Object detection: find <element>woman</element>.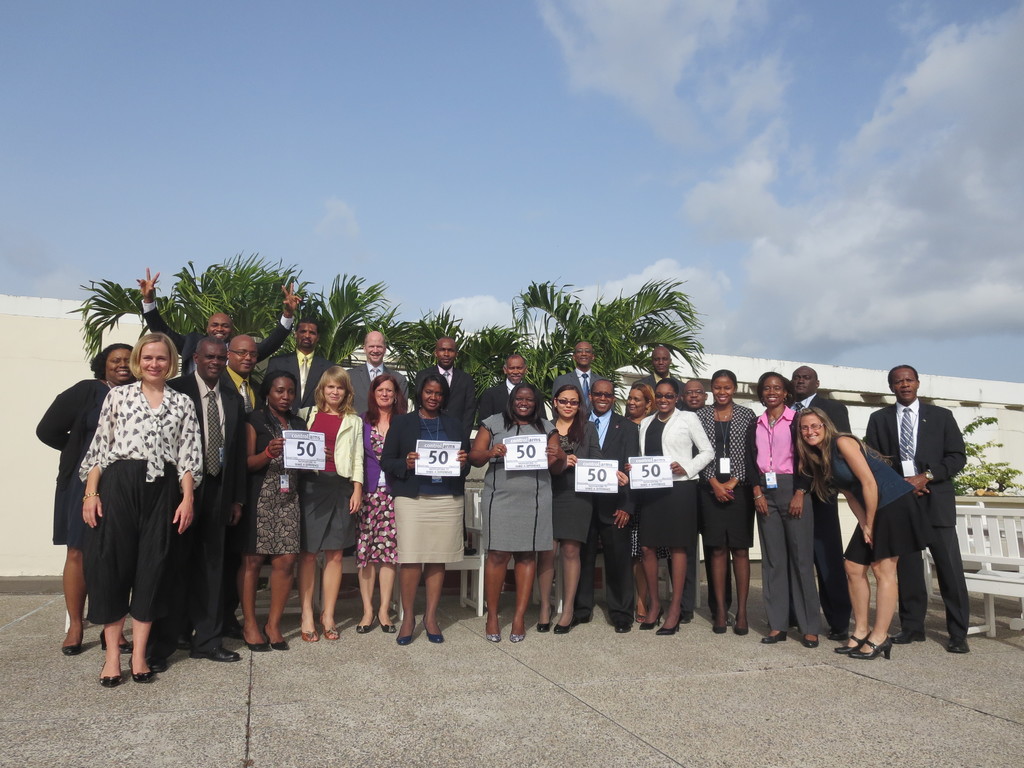
(375, 371, 468, 646).
